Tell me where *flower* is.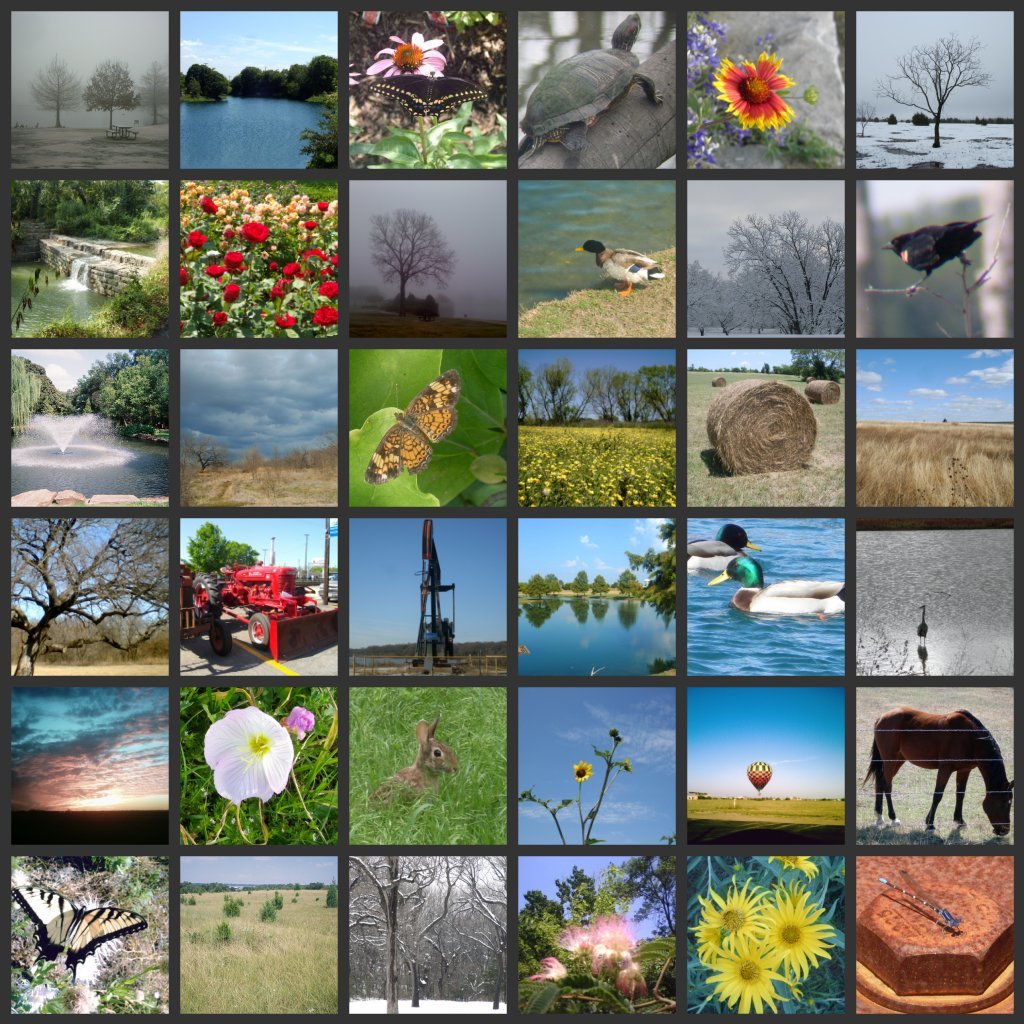
*flower* is at rect(714, 51, 797, 136).
